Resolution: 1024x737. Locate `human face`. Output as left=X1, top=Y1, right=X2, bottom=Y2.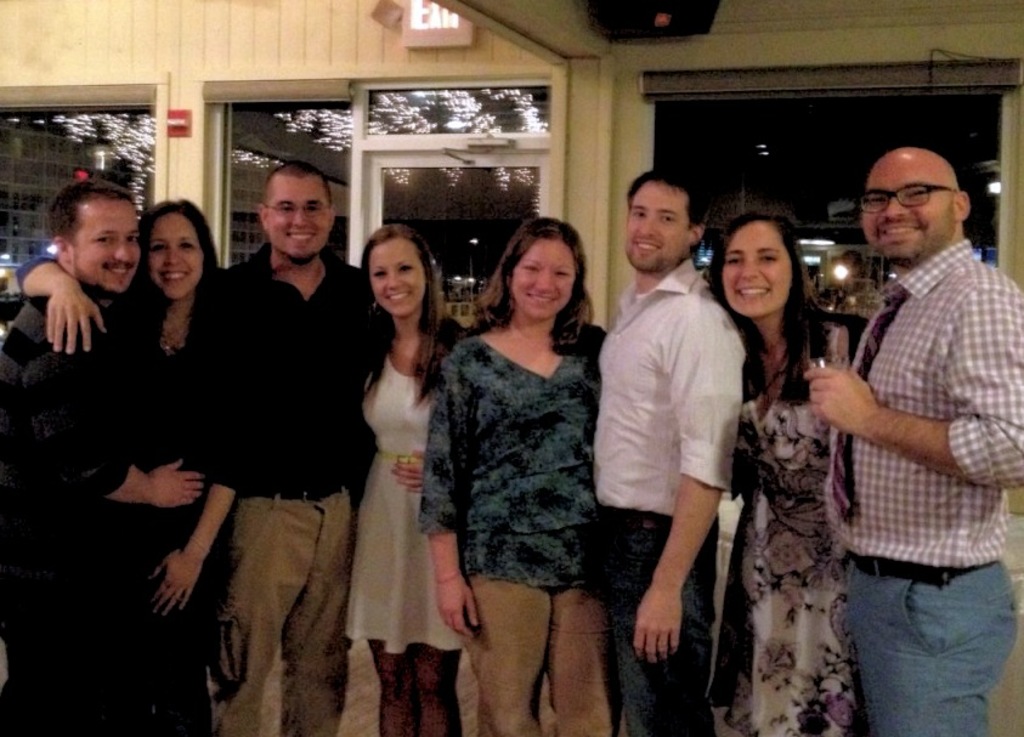
left=852, top=166, right=955, bottom=261.
